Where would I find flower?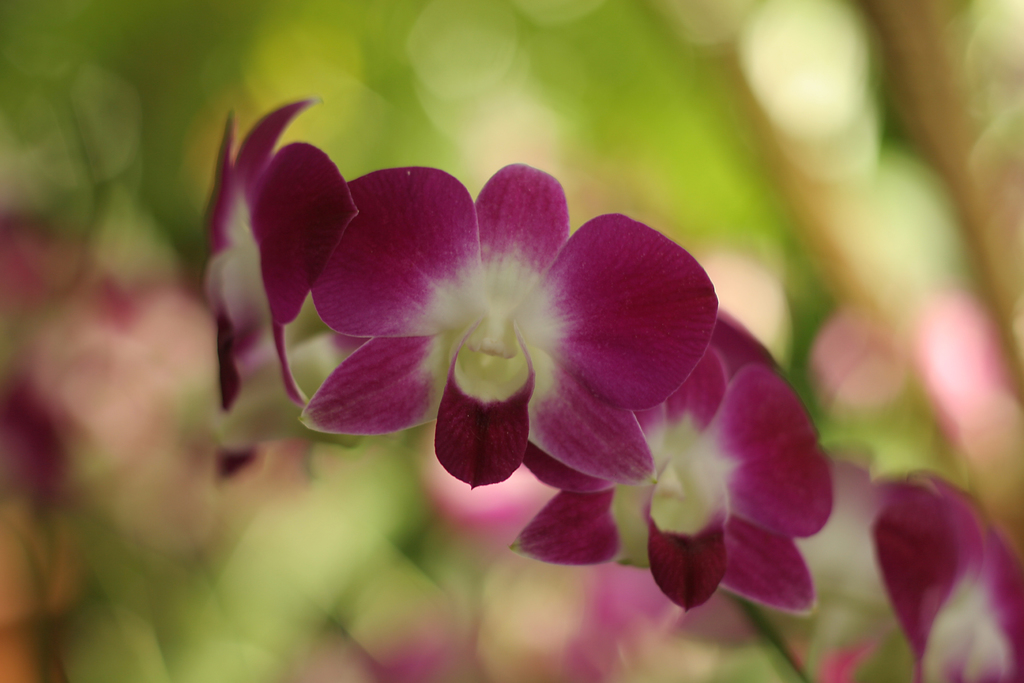
At rect(877, 475, 1023, 682).
